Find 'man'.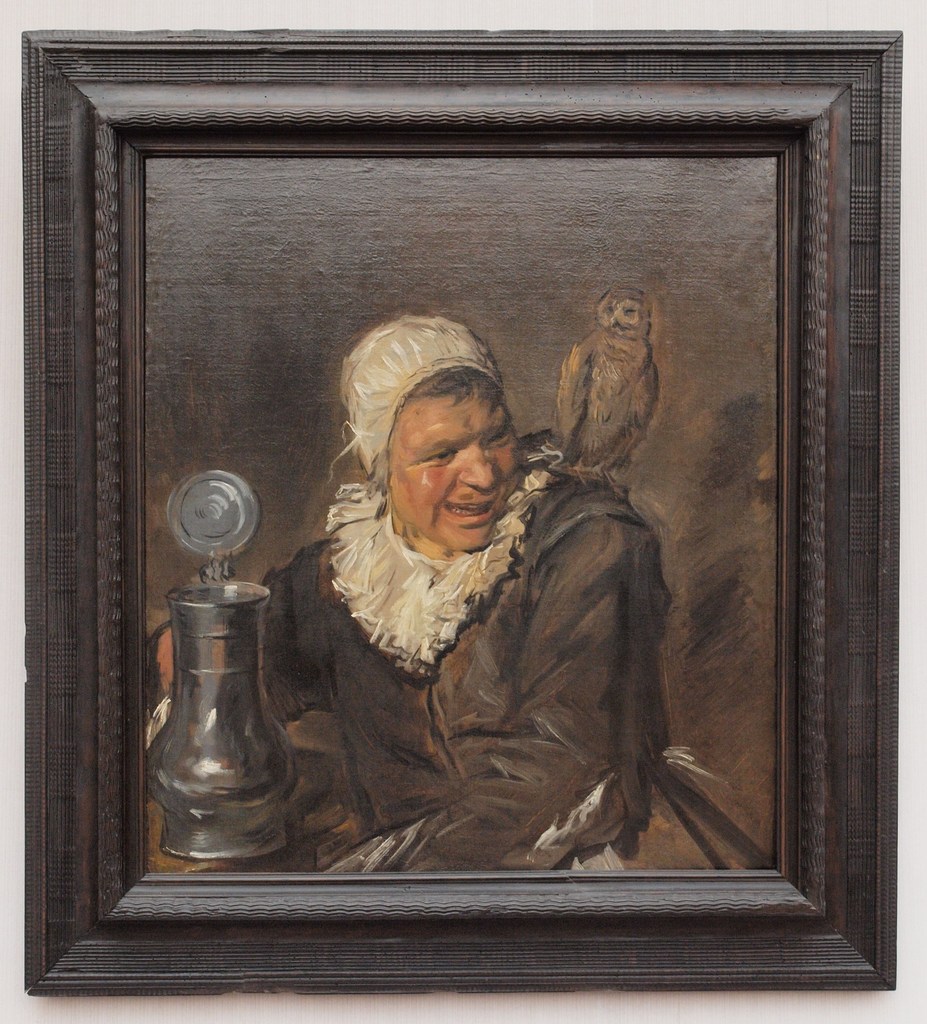
left=140, top=313, right=669, bottom=877.
